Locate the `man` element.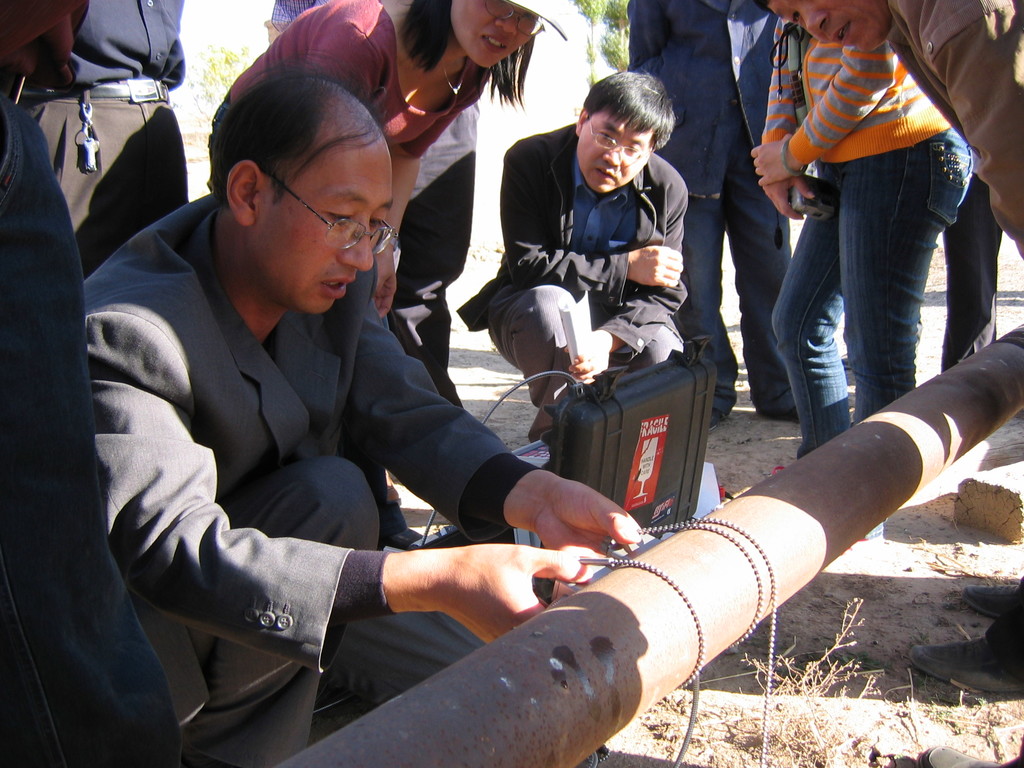
Element bbox: bbox=(456, 68, 691, 448).
